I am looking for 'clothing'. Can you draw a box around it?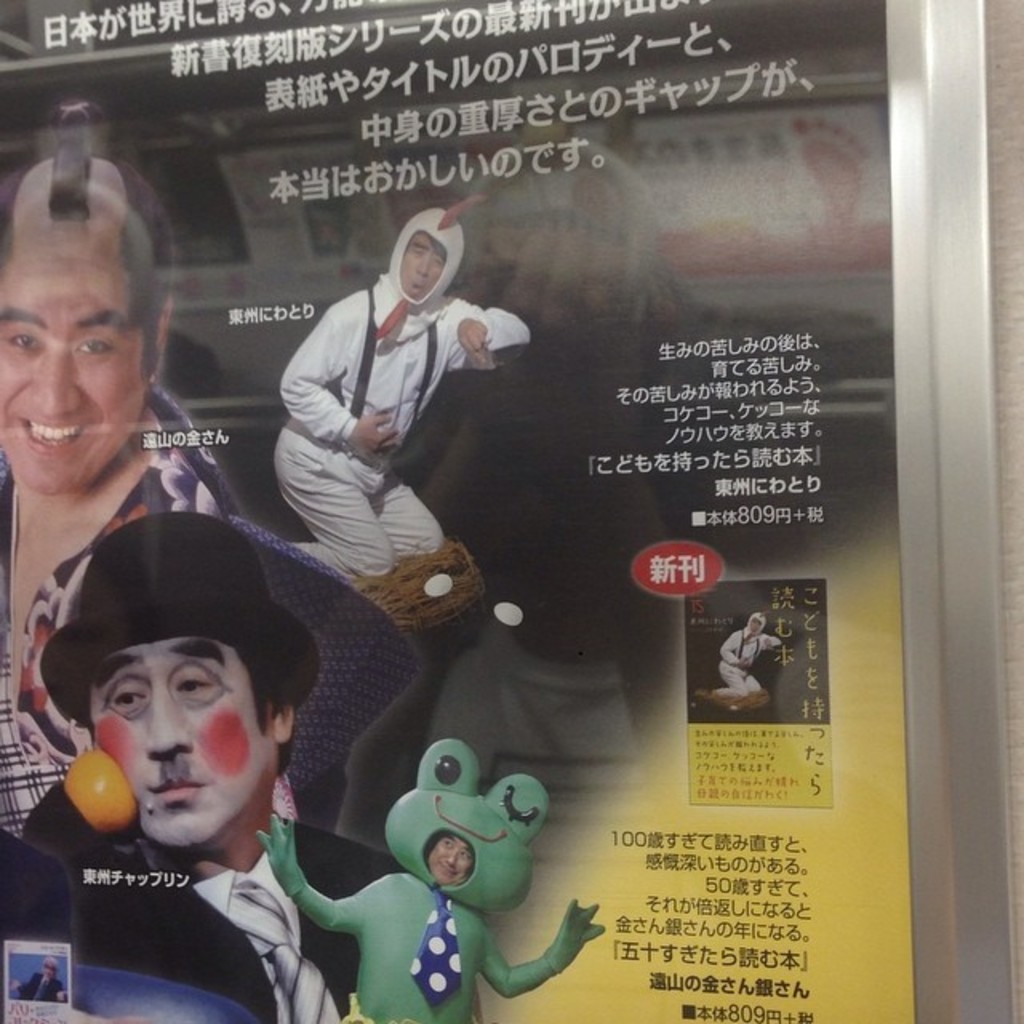
Sure, the bounding box is 0 374 421 845.
